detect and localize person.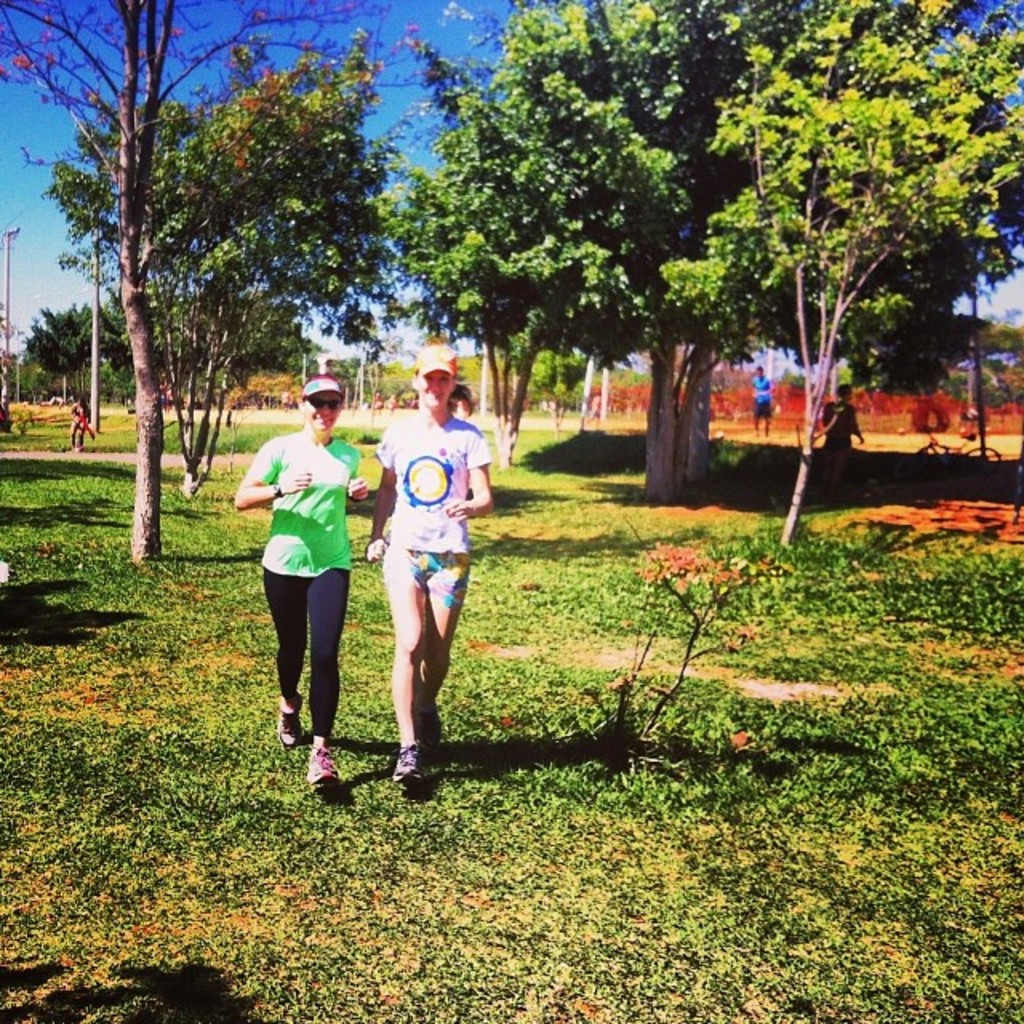
Localized at [749,360,776,442].
